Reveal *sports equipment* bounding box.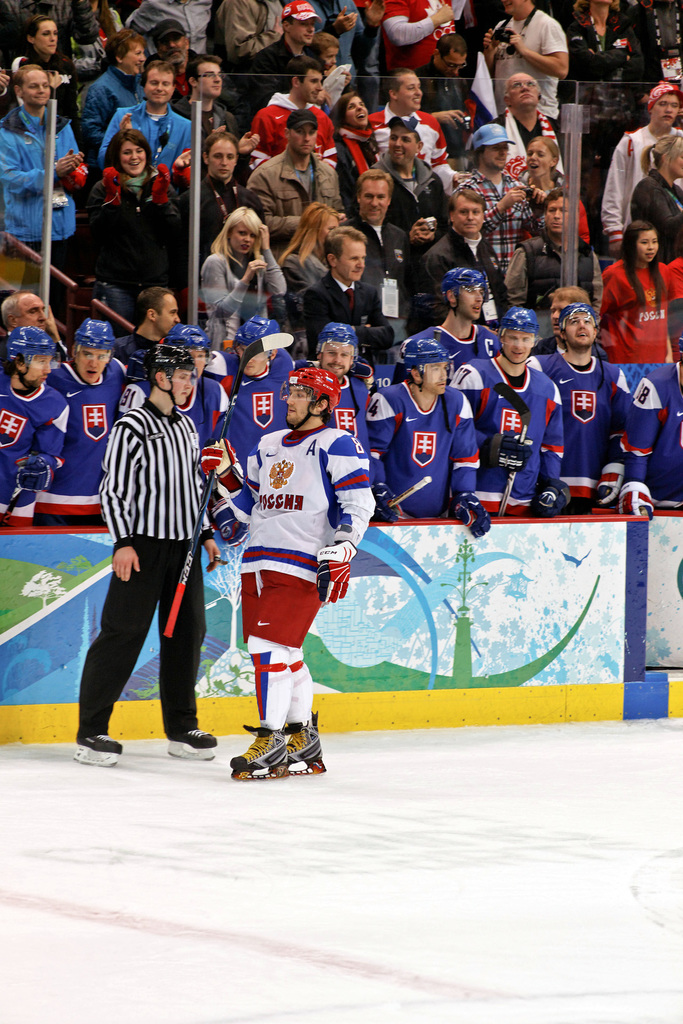
Revealed: 163 729 219 762.
